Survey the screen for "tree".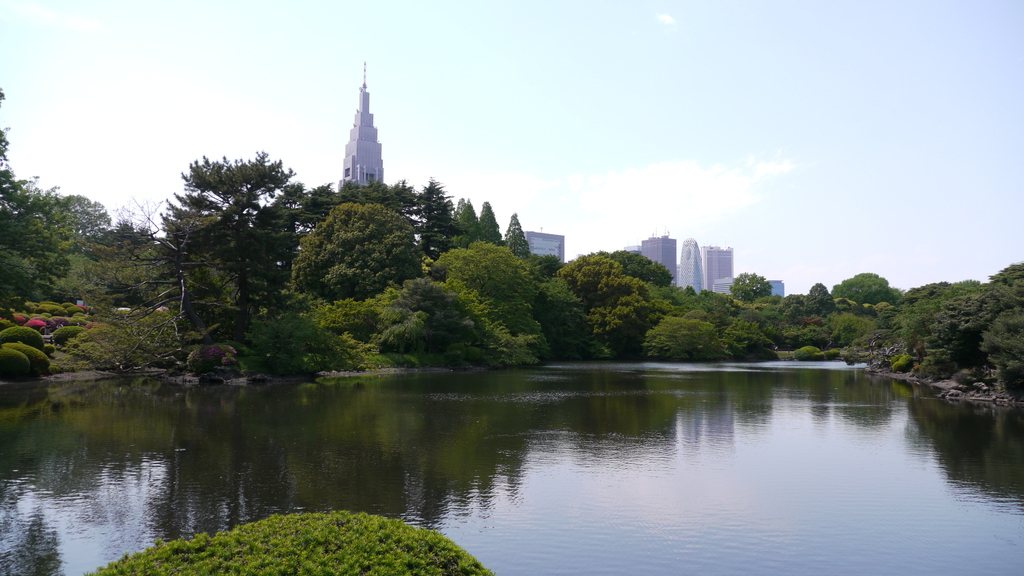
Survey found: 435/227/535/372.
